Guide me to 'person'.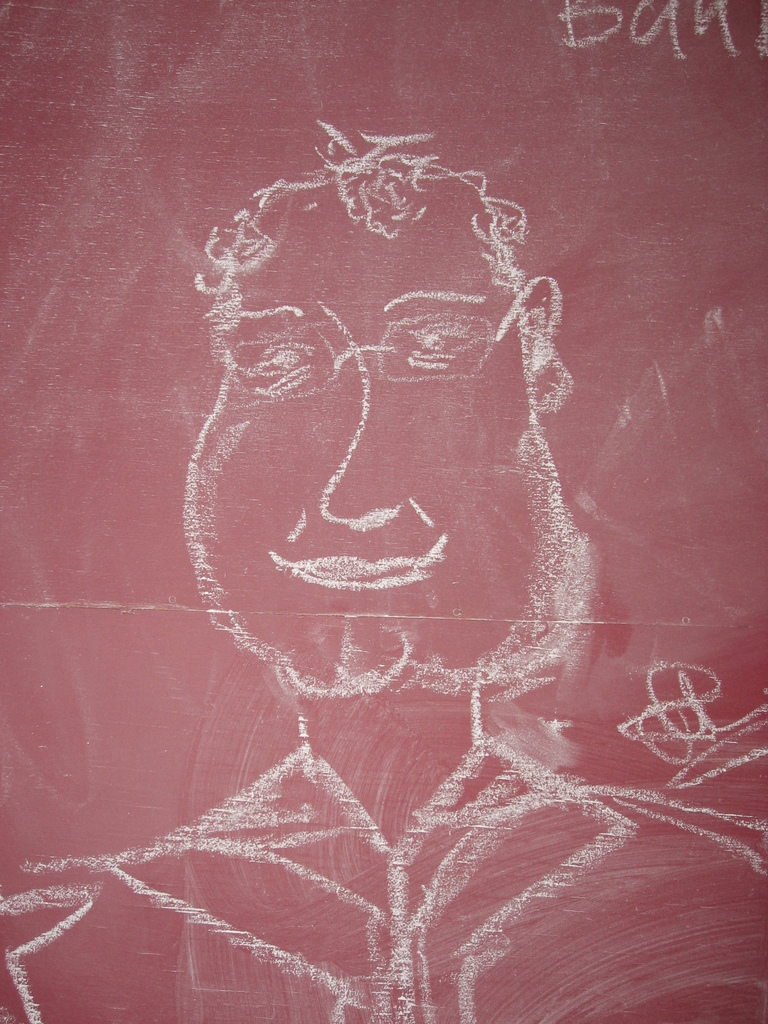
Guidance: (0, 124, 767, 1023).
